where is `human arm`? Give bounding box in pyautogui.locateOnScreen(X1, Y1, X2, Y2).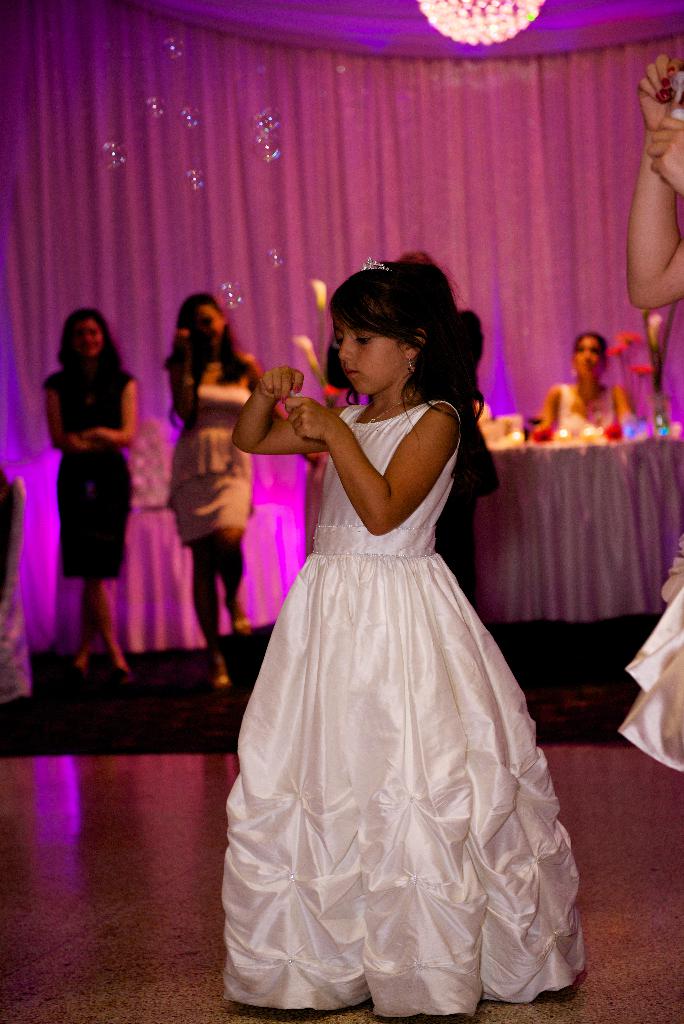
pyautogui.locateOnScreen(165, 330, 195, 421).
